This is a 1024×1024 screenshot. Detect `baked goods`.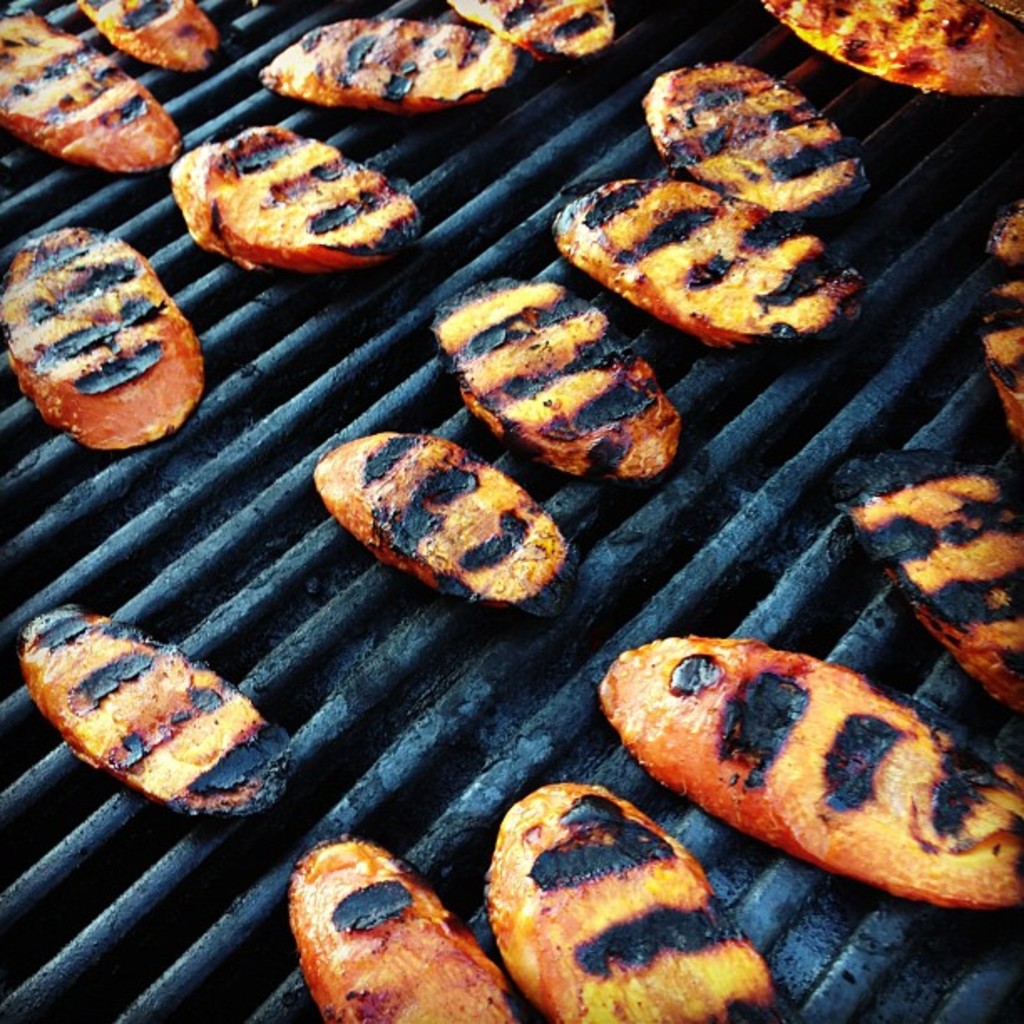
(x1=12, y1=607, x2=298, y2=822).
